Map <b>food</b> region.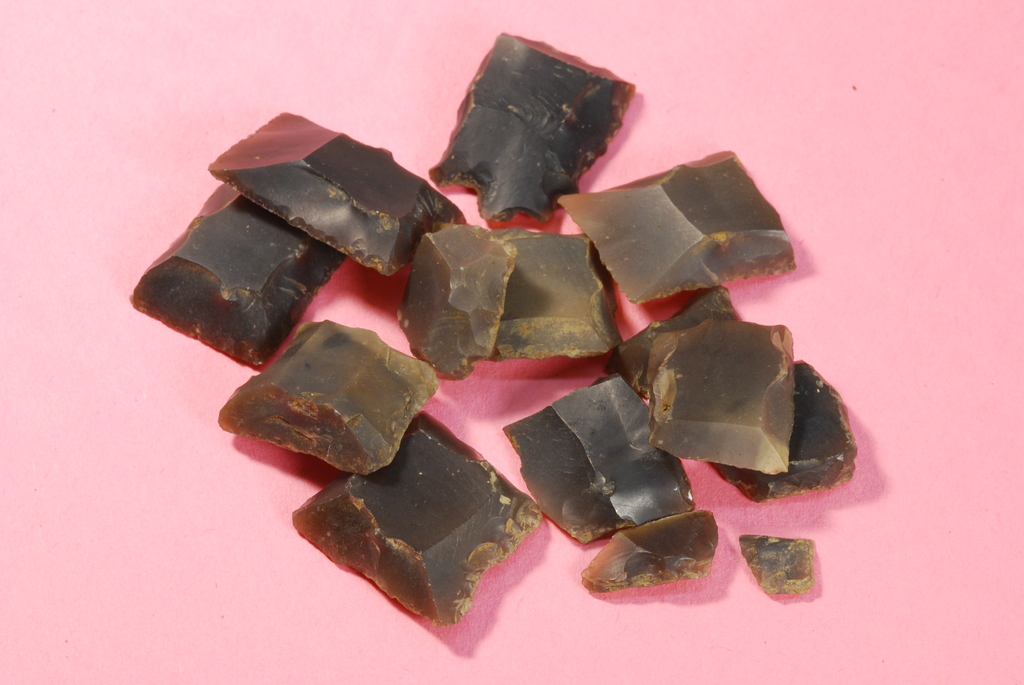
Mapped to Rect(396, 221, 514, 379).
